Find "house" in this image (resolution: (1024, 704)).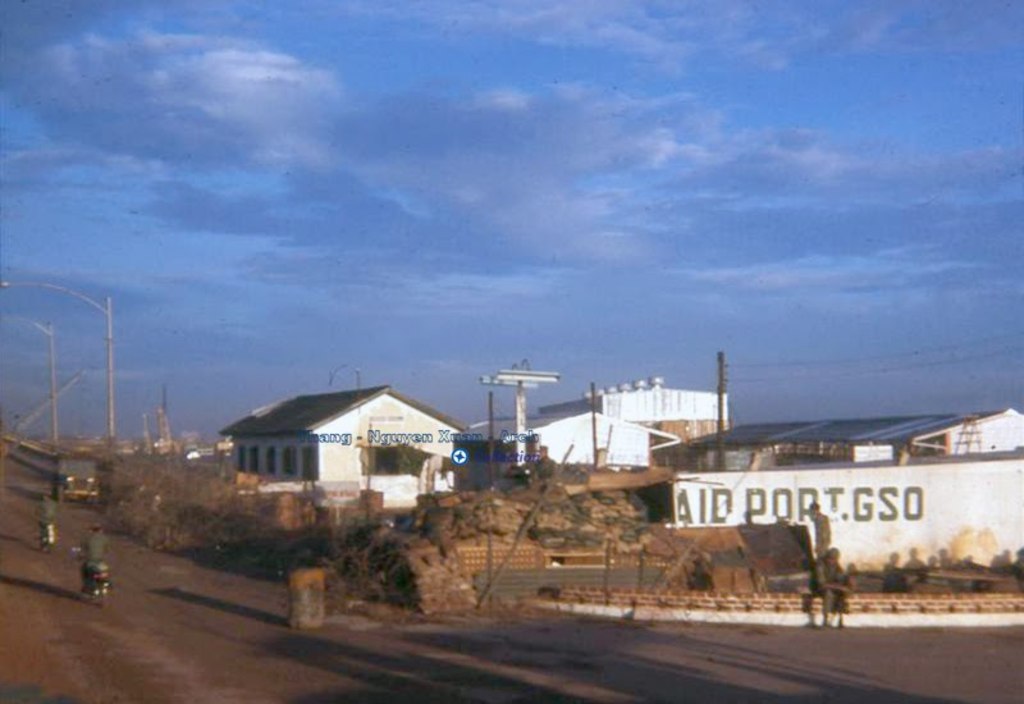
(left=453, top=407, right=686, bottom=467).
